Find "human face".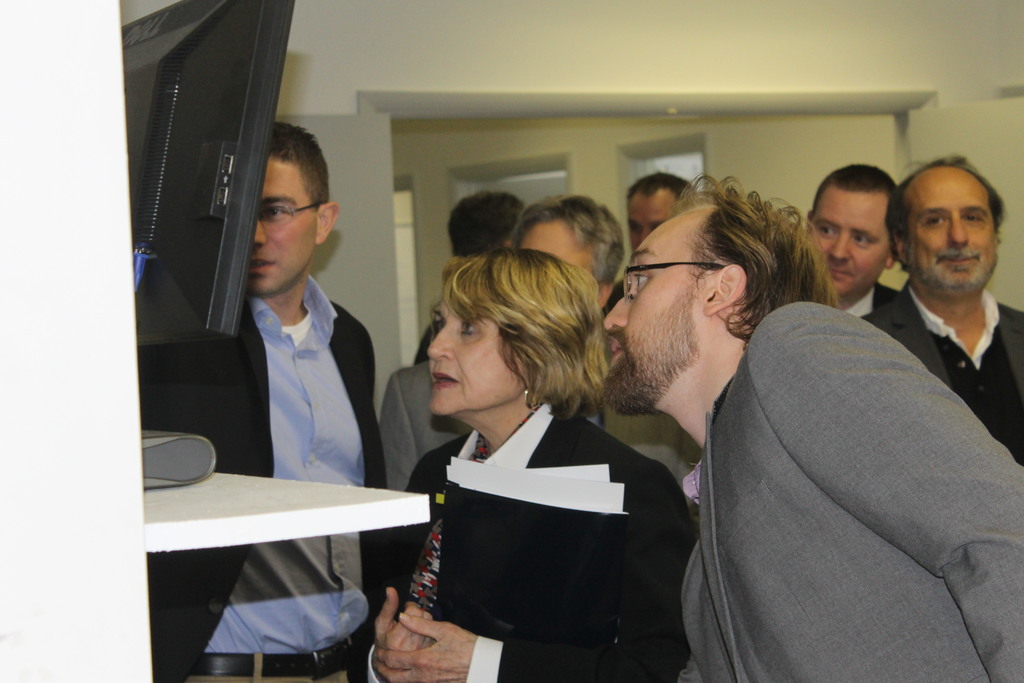
[906,174,999,292].
